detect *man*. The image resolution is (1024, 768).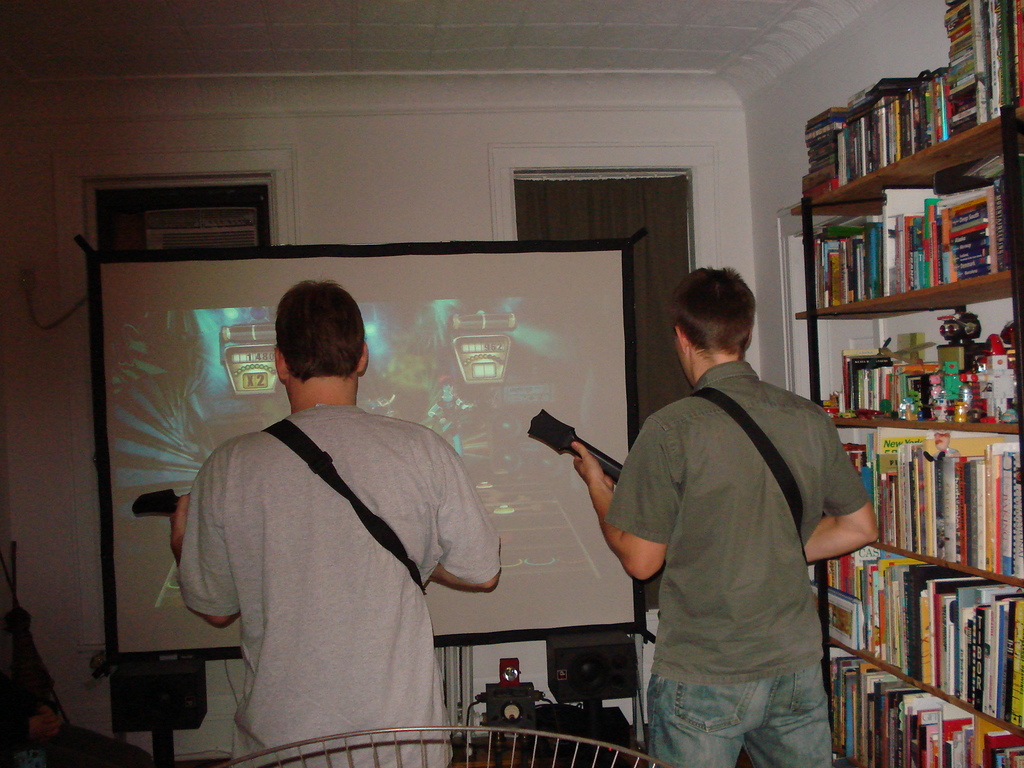
rect(612, 230, 872, 767).
